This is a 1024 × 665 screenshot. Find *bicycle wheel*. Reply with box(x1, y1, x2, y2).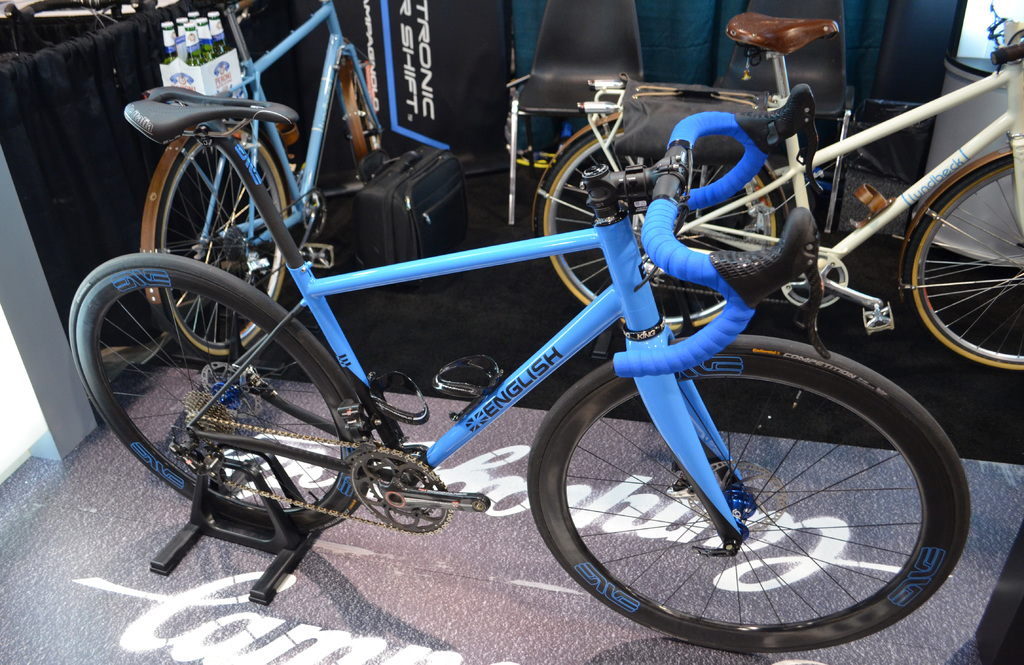
box(900, 147, 1023, 369).
